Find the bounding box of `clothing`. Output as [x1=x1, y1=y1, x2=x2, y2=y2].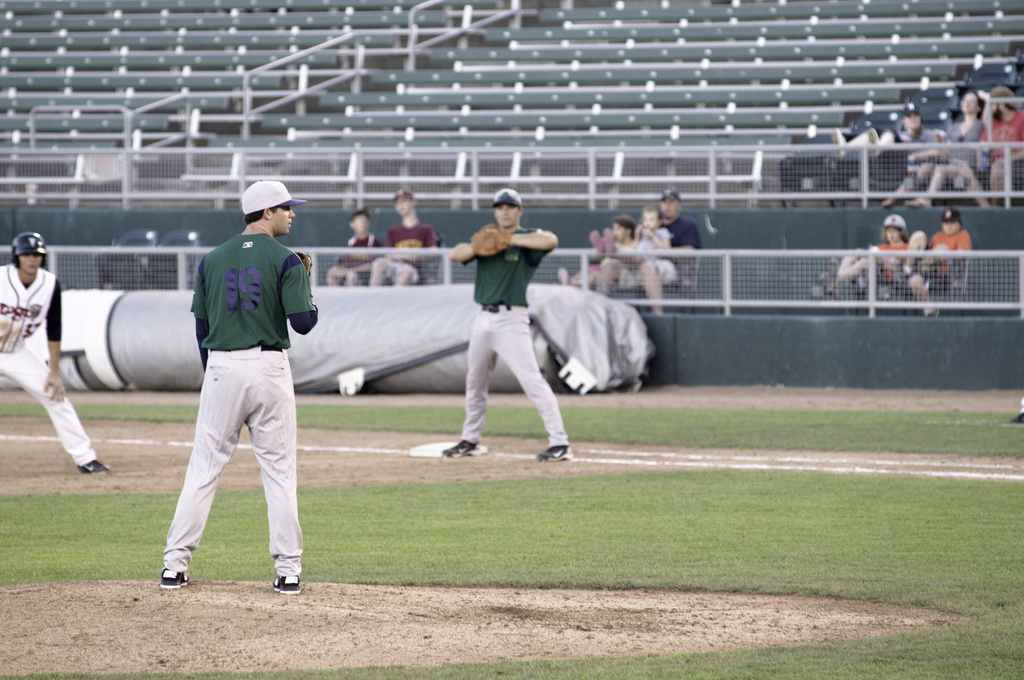
[x1=387, y1=225, x2=436, y2=260].
